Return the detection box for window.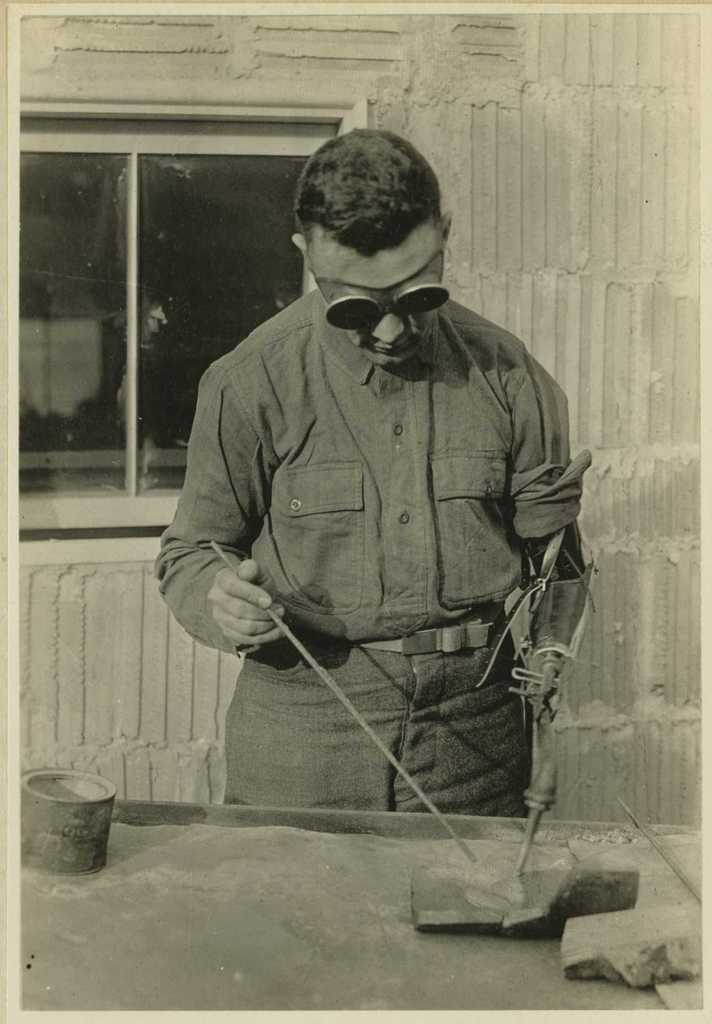
bbox=[0, 84, 363, 525].
